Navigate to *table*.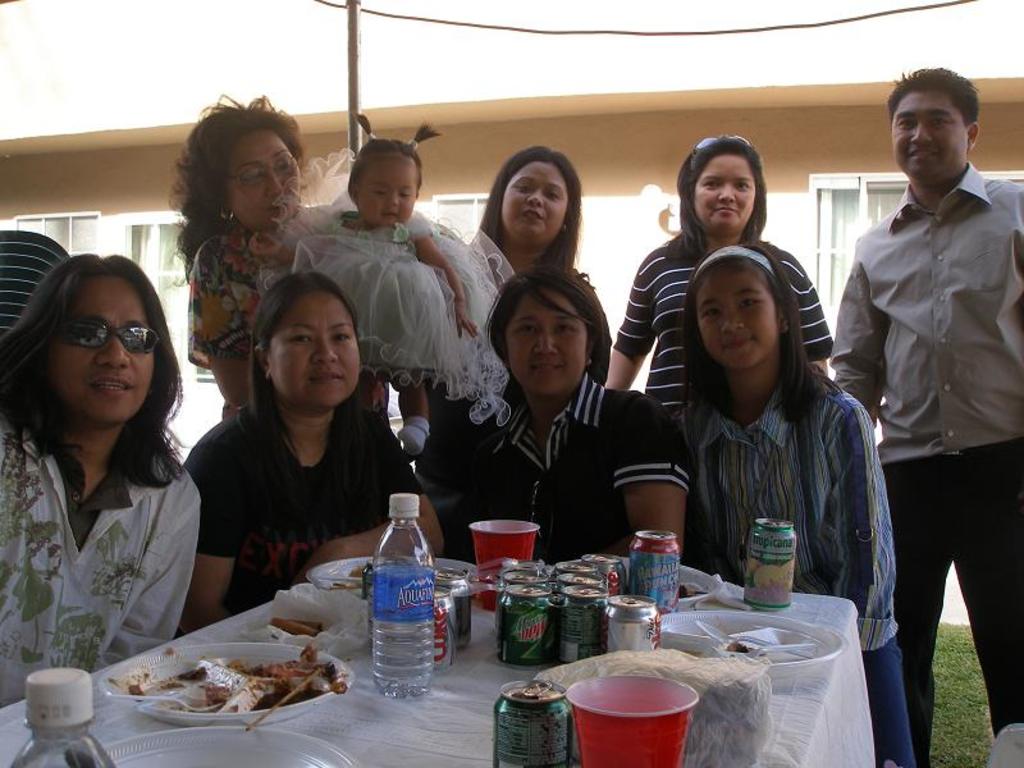
Navigation target: (x1=38, y1=390, x2=955, y2=755).
